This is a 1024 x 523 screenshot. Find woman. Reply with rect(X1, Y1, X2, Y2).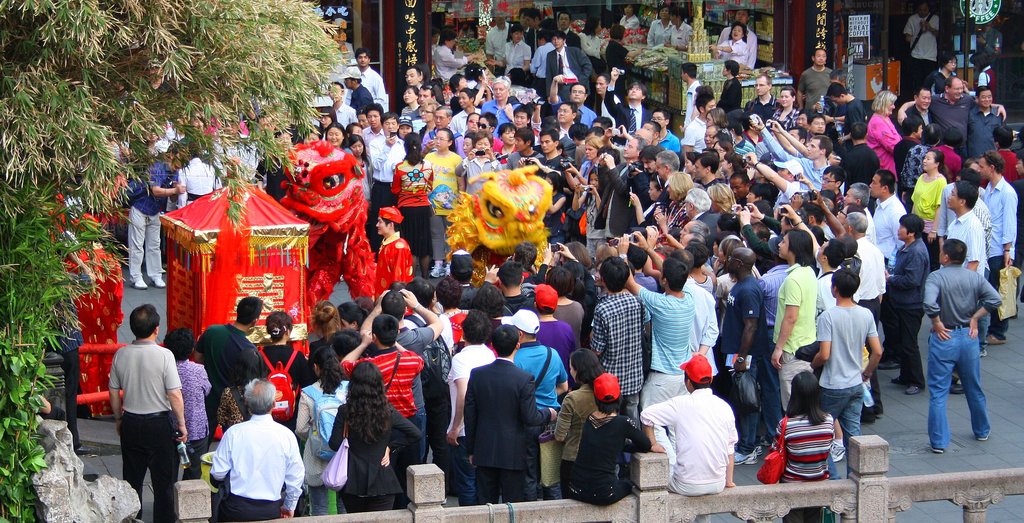
rect(295, 344, 353, 515).
